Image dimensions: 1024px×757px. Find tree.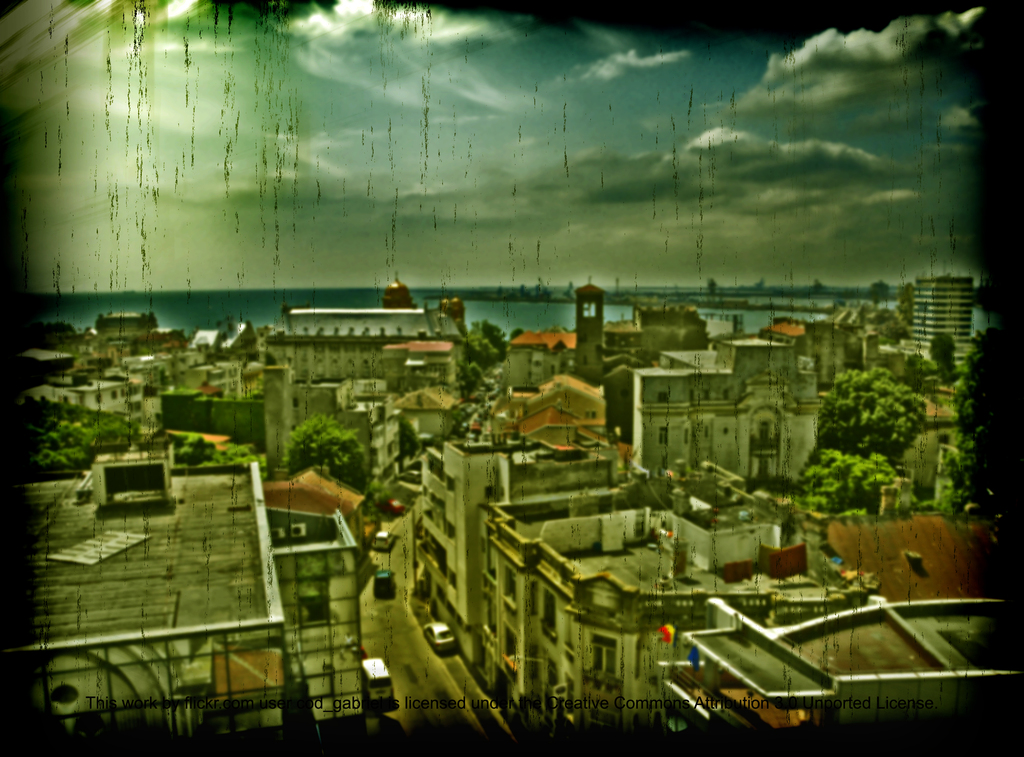
x1=928 y1=327 x2=966 y2=386.
